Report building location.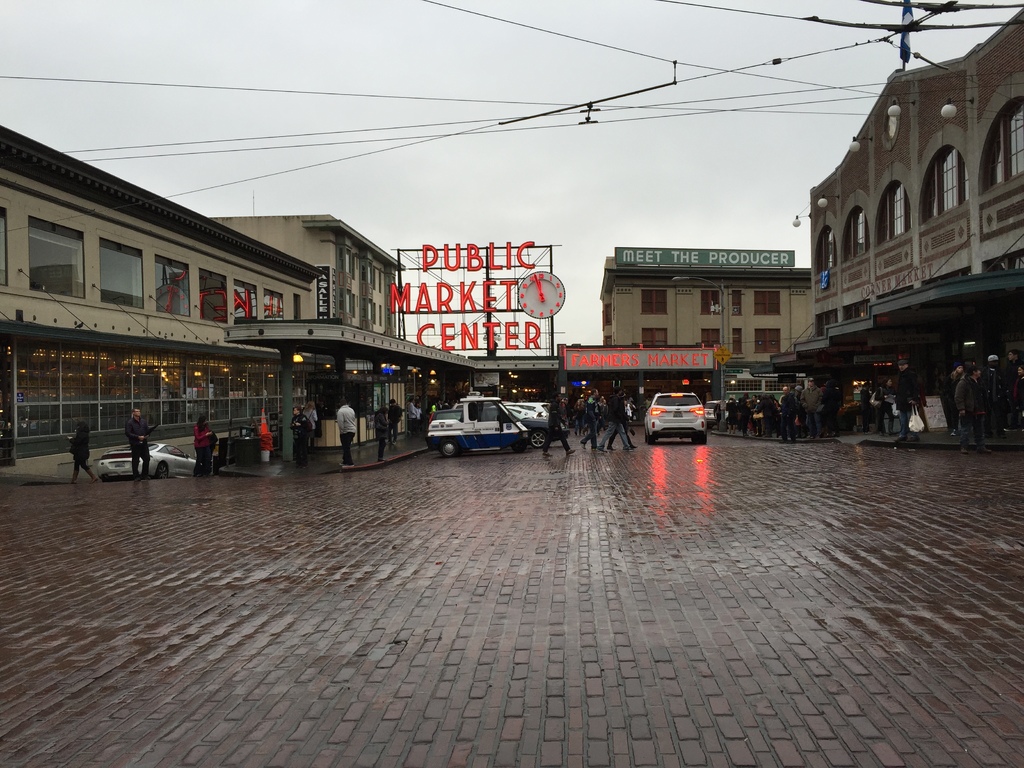
Report: [591, 249, 831, 404].
